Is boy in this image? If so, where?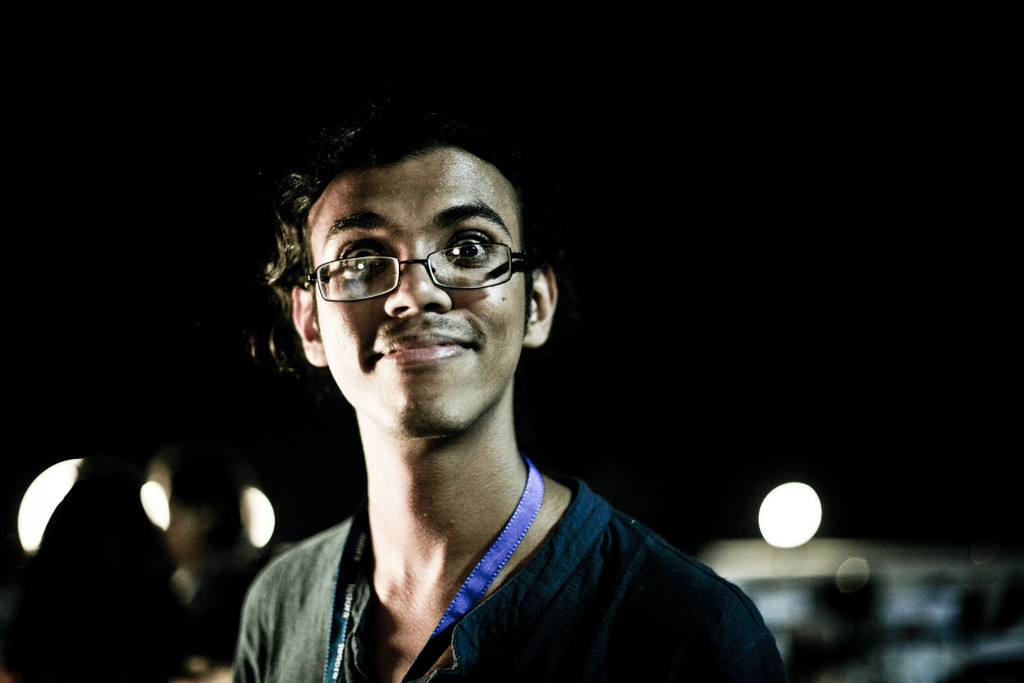
Yes, at box=[179, 67, 716, 675].
